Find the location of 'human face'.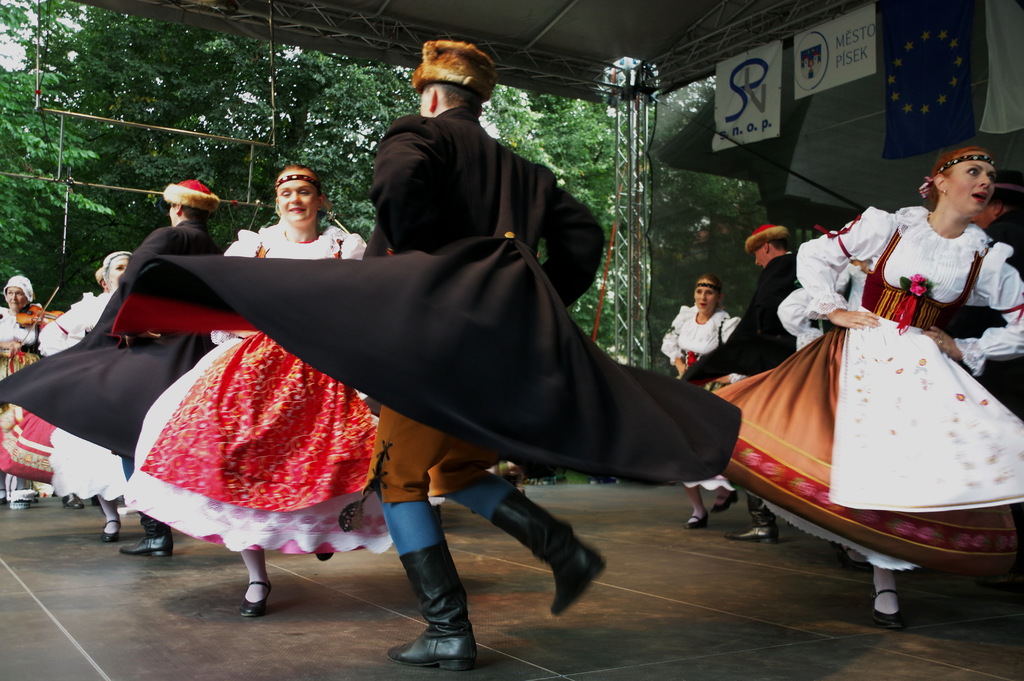
Location: 109/253/131/291.
